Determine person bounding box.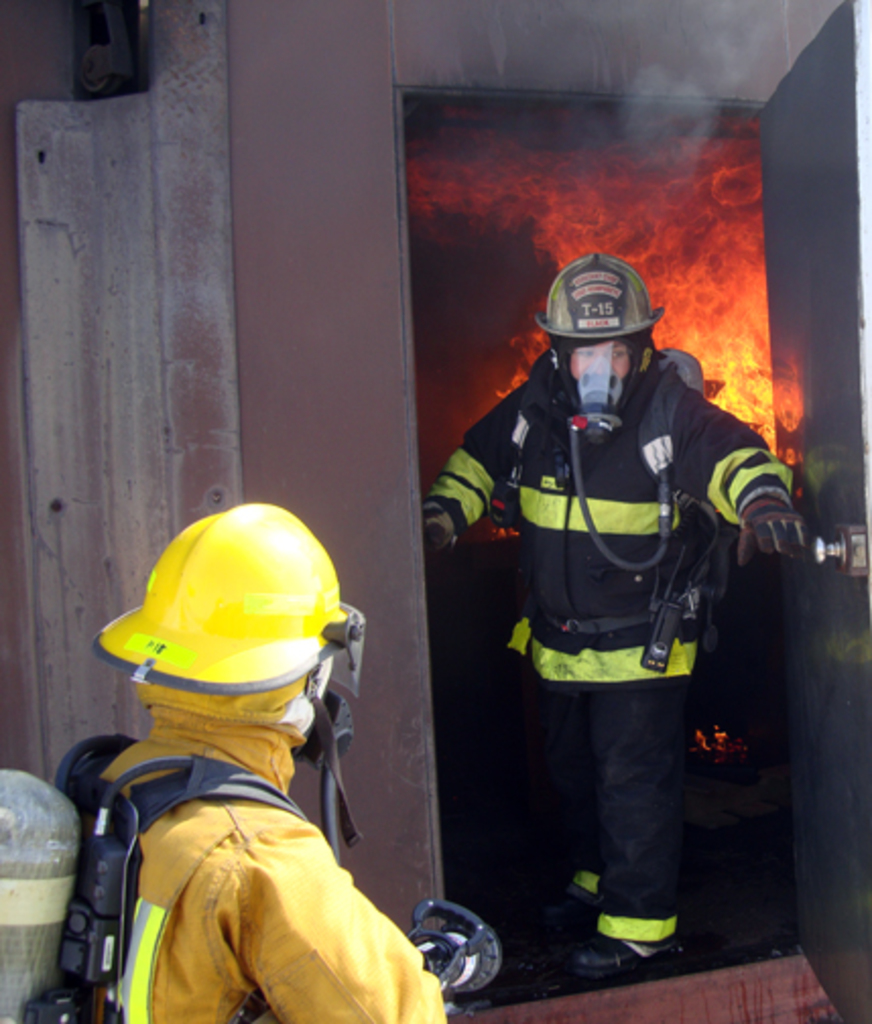
Determined: region(431, 234, 742, 1022).
